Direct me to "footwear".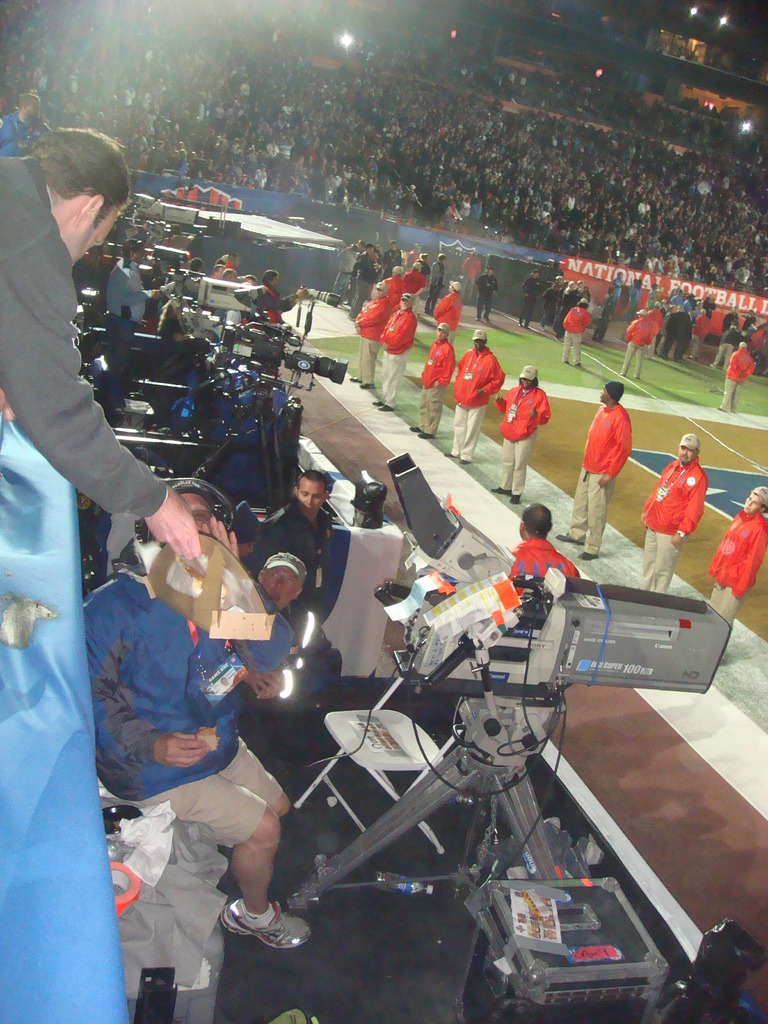
Direction: x1=374, y1=399, x2=383, y2=406.
